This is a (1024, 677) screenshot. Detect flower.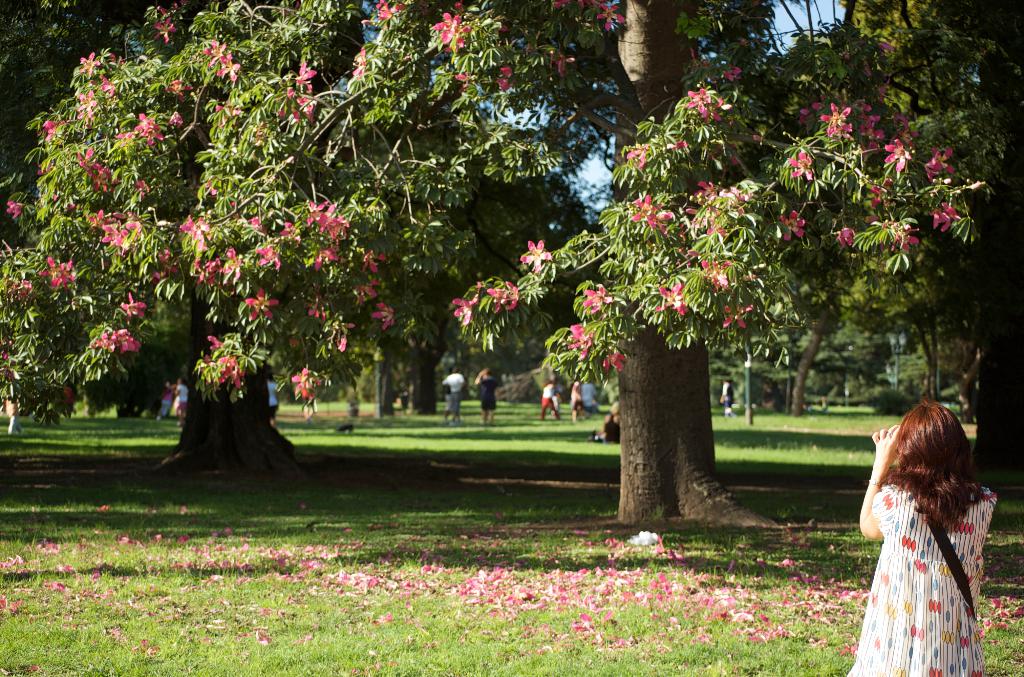
305,291,327,322.
